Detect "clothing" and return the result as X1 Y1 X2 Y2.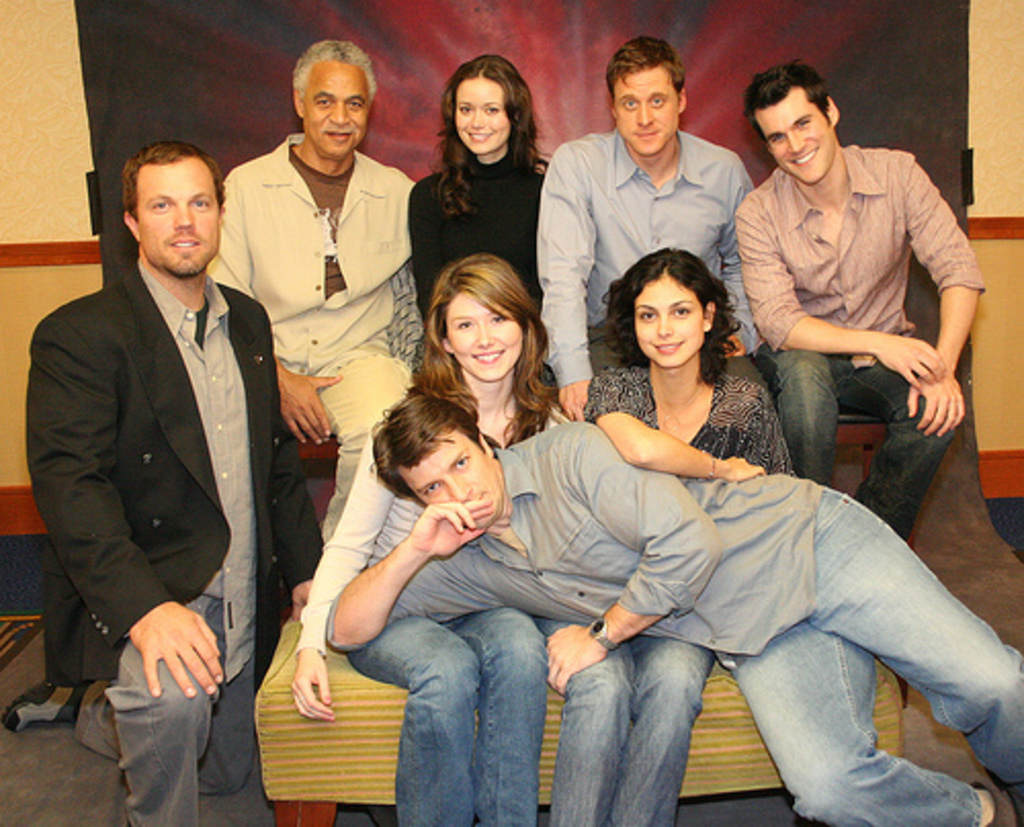
326 418 1022 825.
